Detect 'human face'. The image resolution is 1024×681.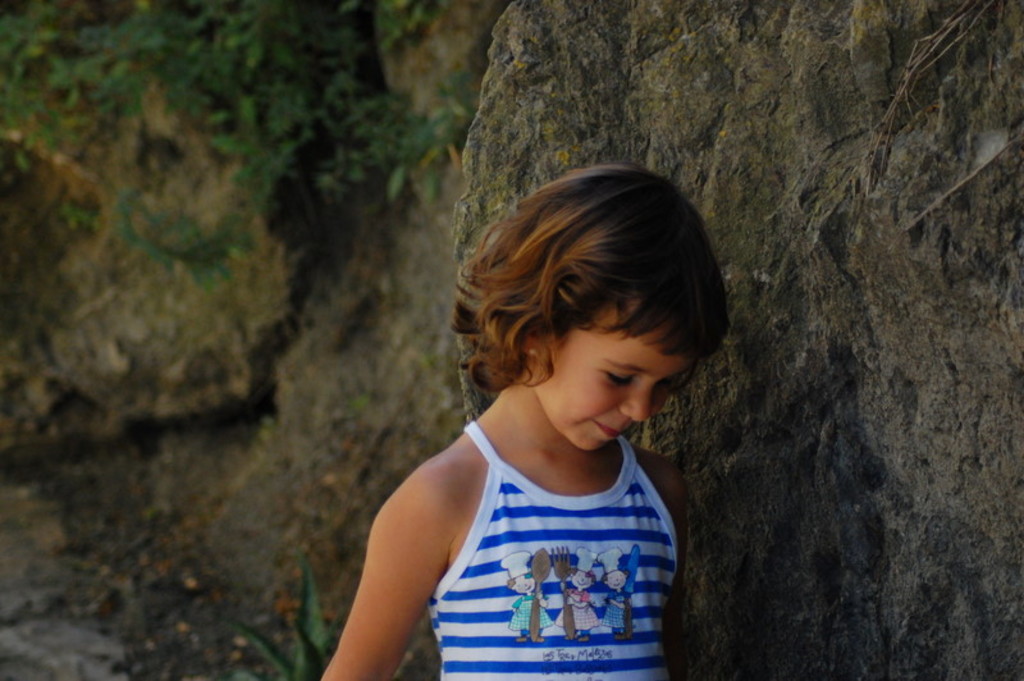
[535,300,691,458].
